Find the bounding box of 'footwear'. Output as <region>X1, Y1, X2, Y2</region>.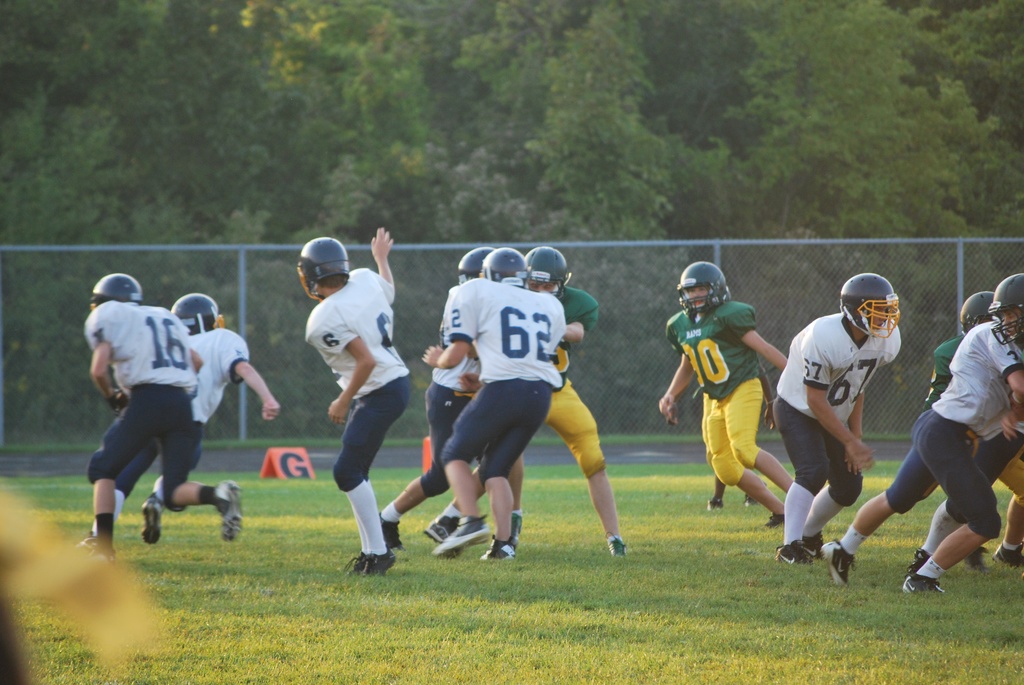
<region>75, 529, 97, 555</region>.
